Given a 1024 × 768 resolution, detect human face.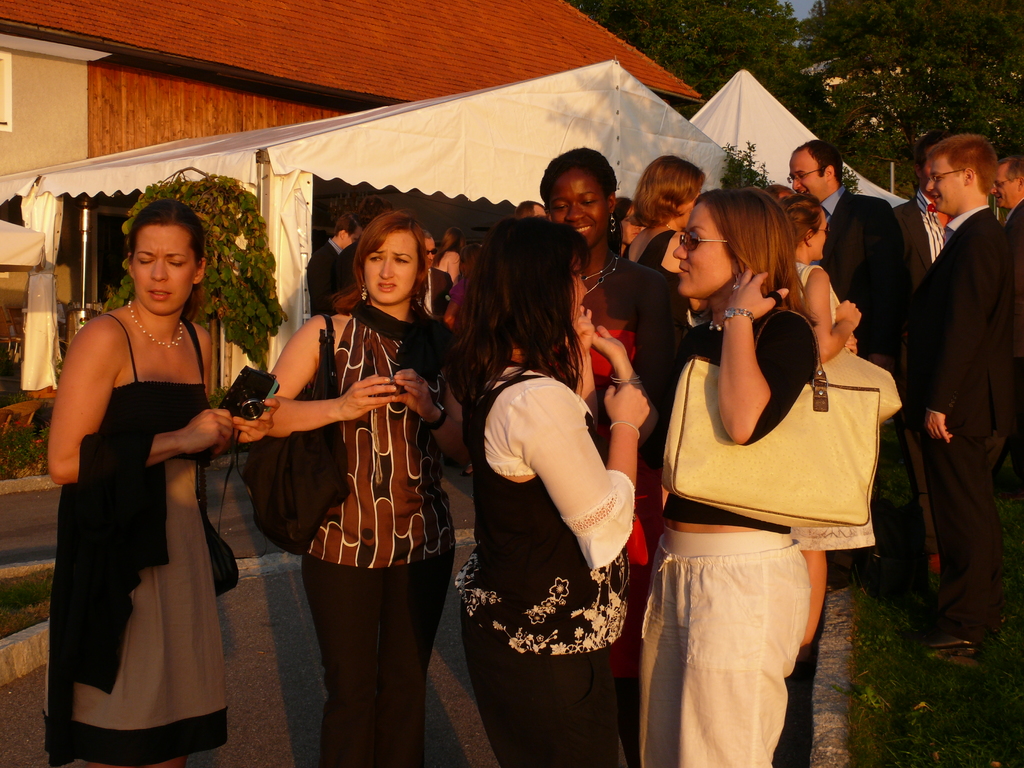
rect(812, 213, 828, 260).
